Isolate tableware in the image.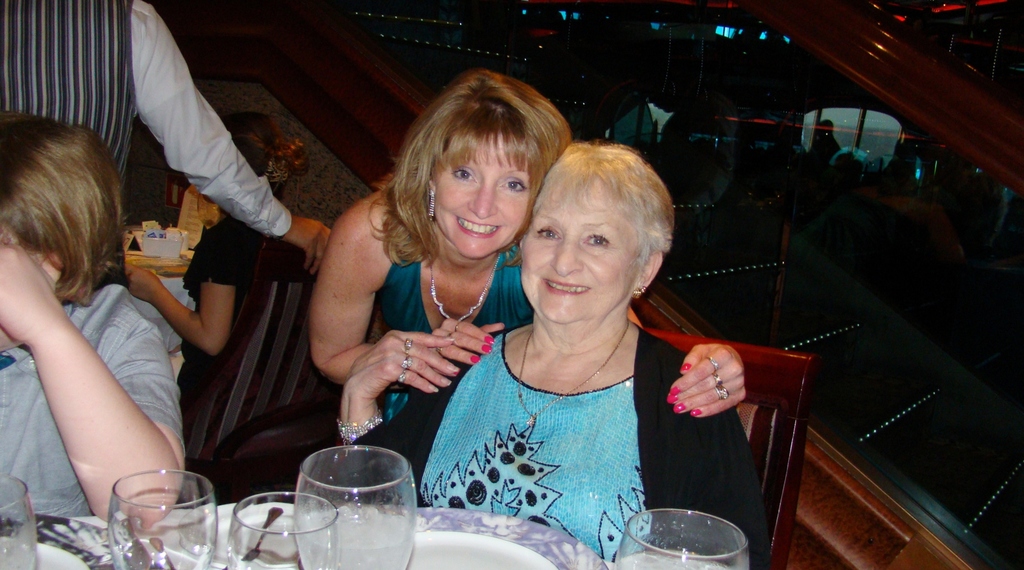
Isolated region: [x1=300, y1=509, x2=604, y2=569].
